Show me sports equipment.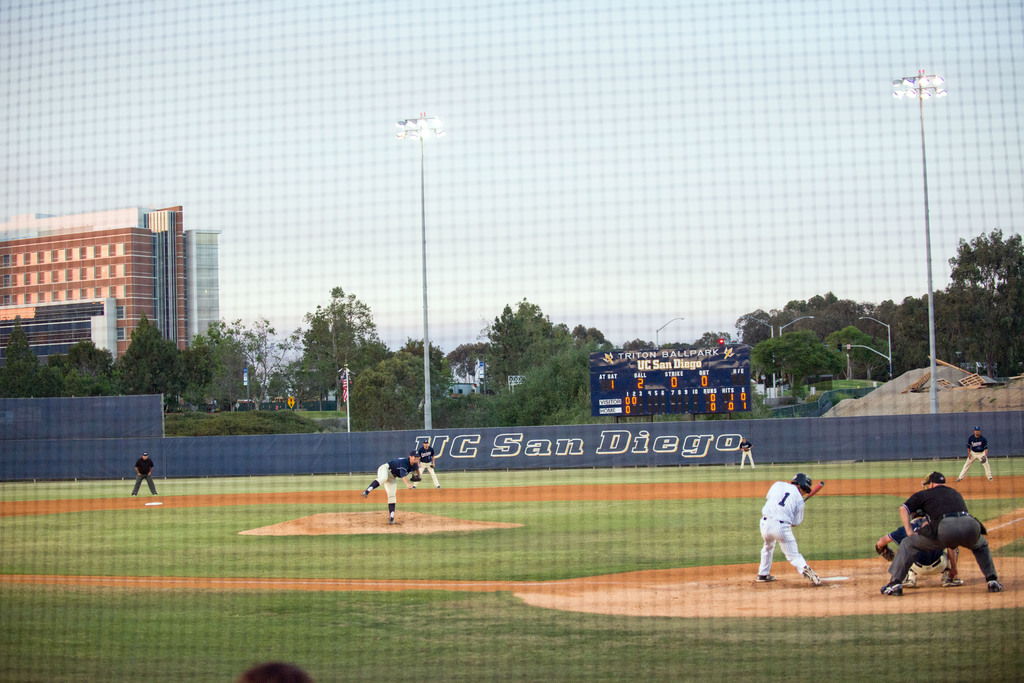
sports equipment is here: BBox(789, 472, 808, 490).
